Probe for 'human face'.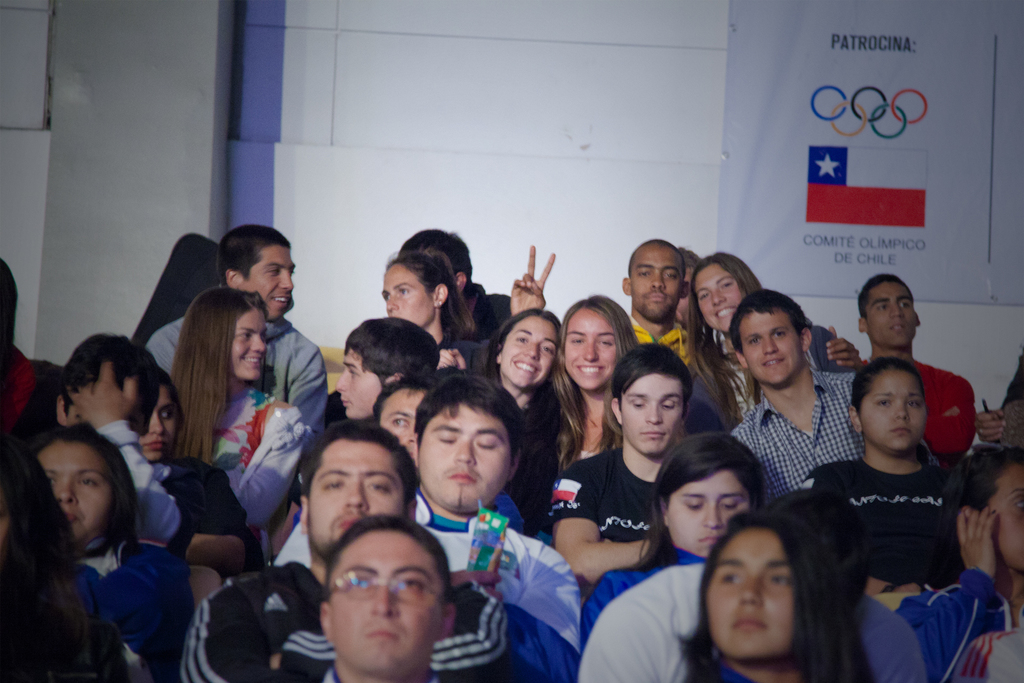
Probe result: 696,263,743,333.
